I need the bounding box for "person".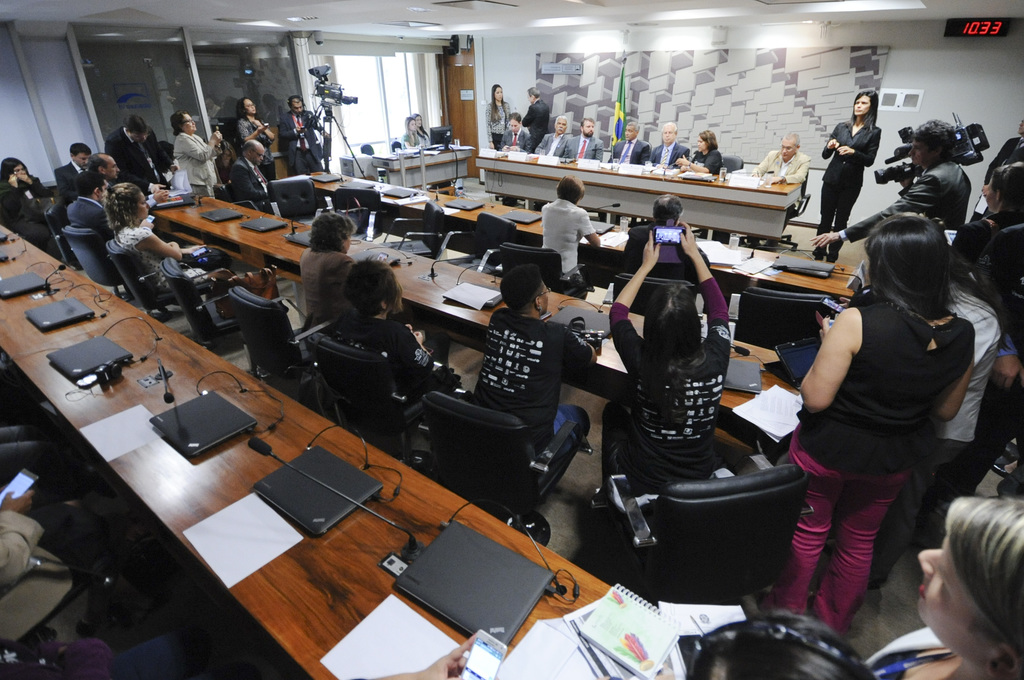
Here it is: [x1=0, y1=469, x2=191, y2=649].
